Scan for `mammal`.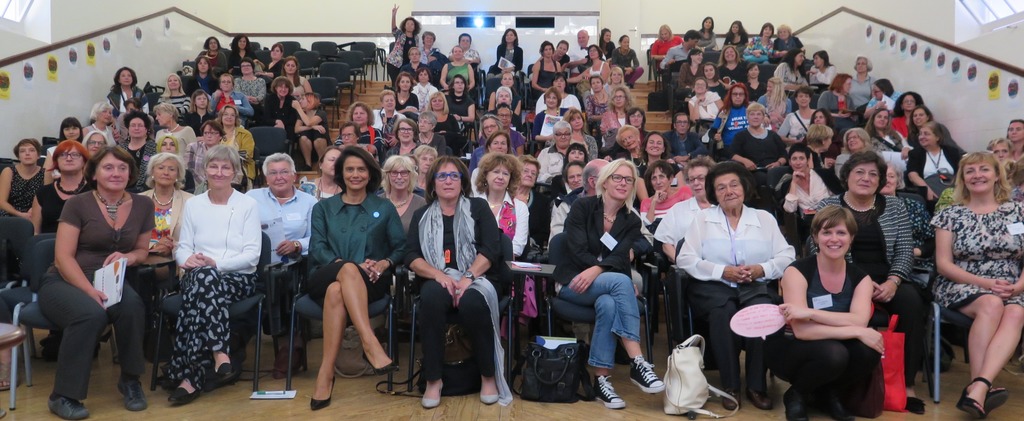
Scan result: [611,33,644,82].
